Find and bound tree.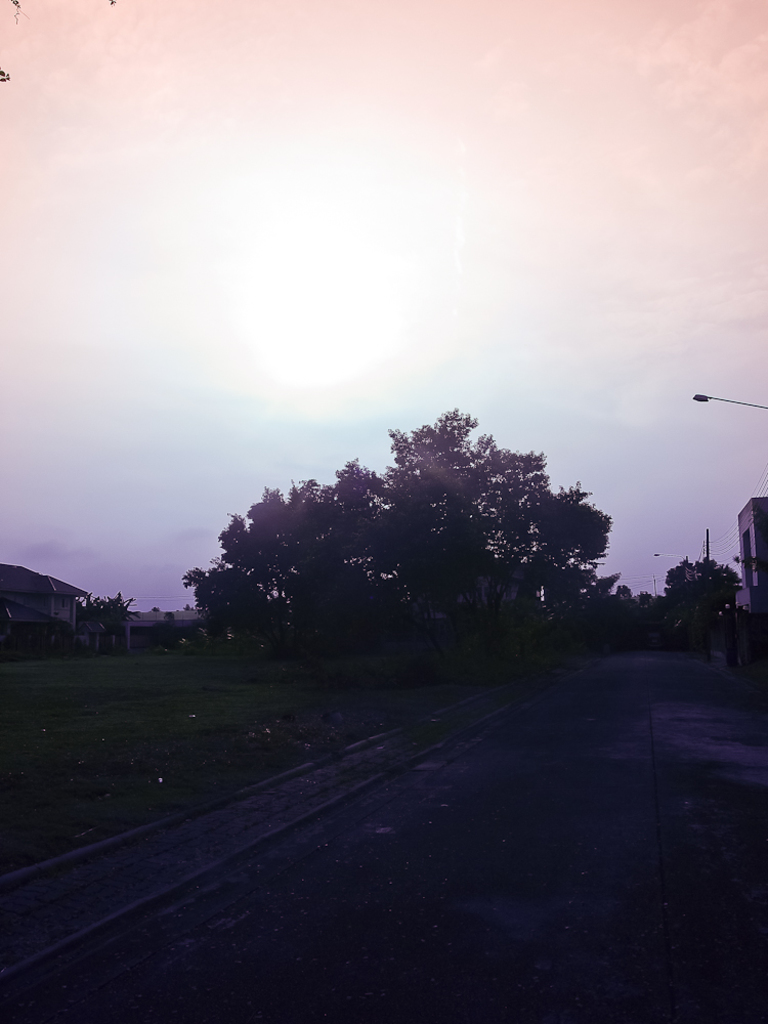
Bound: <bbox>194, 401, 631, 674</bbox>.
